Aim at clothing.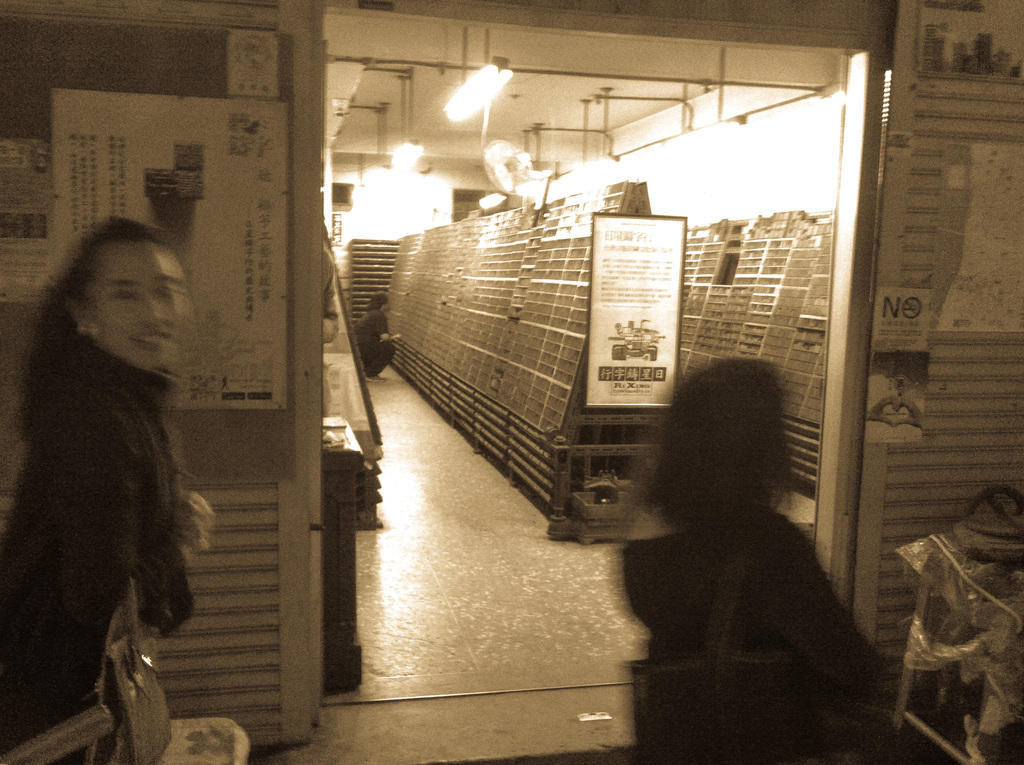
Aimed at <box>3,334,180,763</box>.
